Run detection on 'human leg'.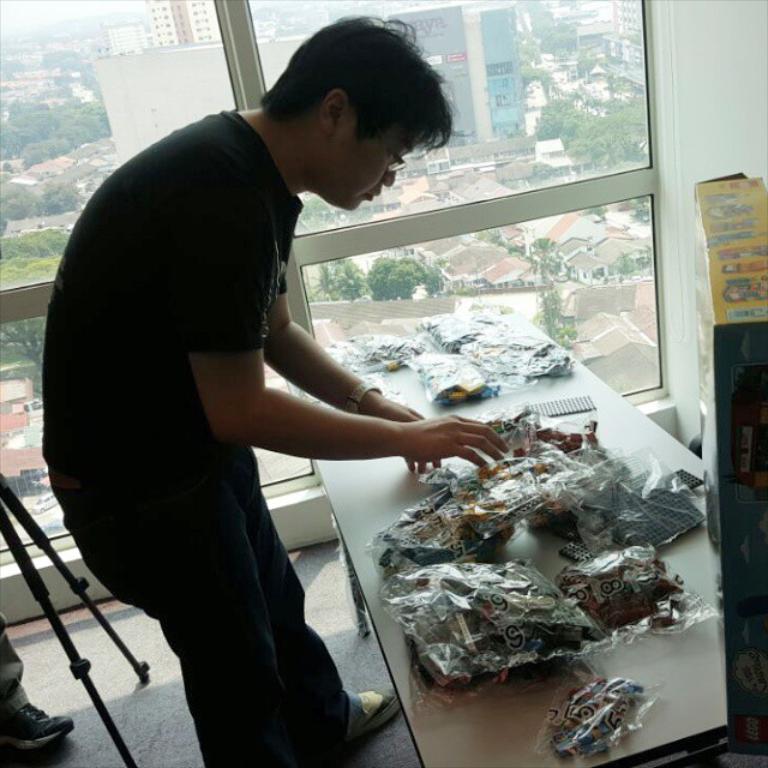
Result: select_region(52, 448, 396, 767).
